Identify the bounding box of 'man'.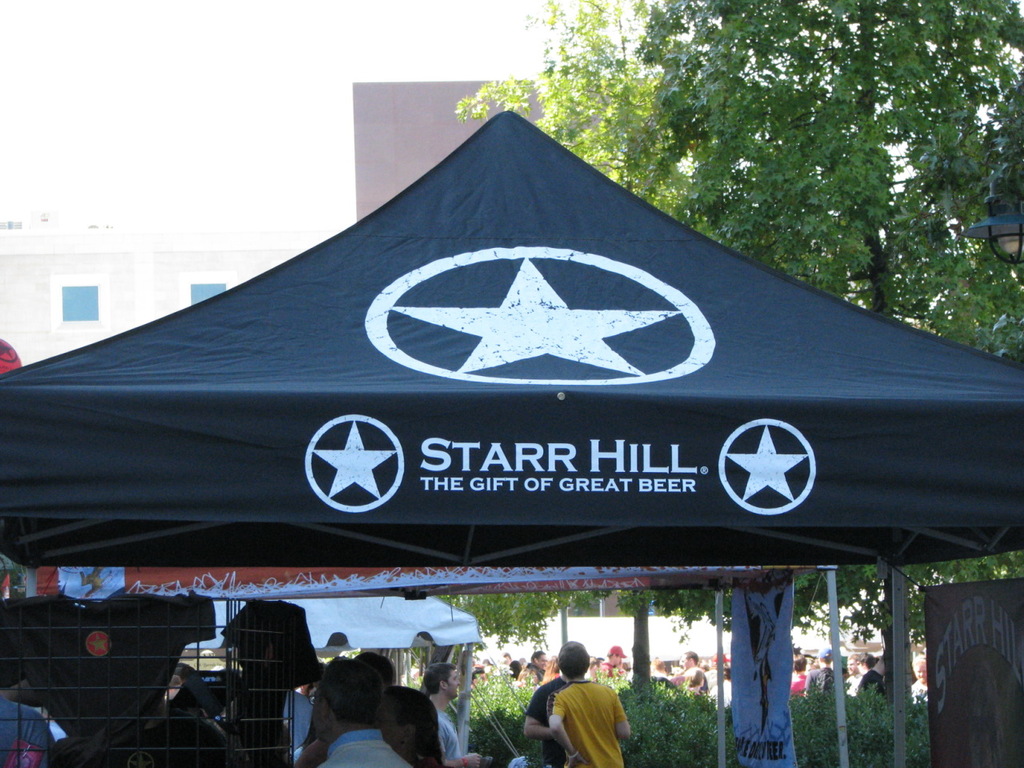
BBox(315, 655, 418, 767).
